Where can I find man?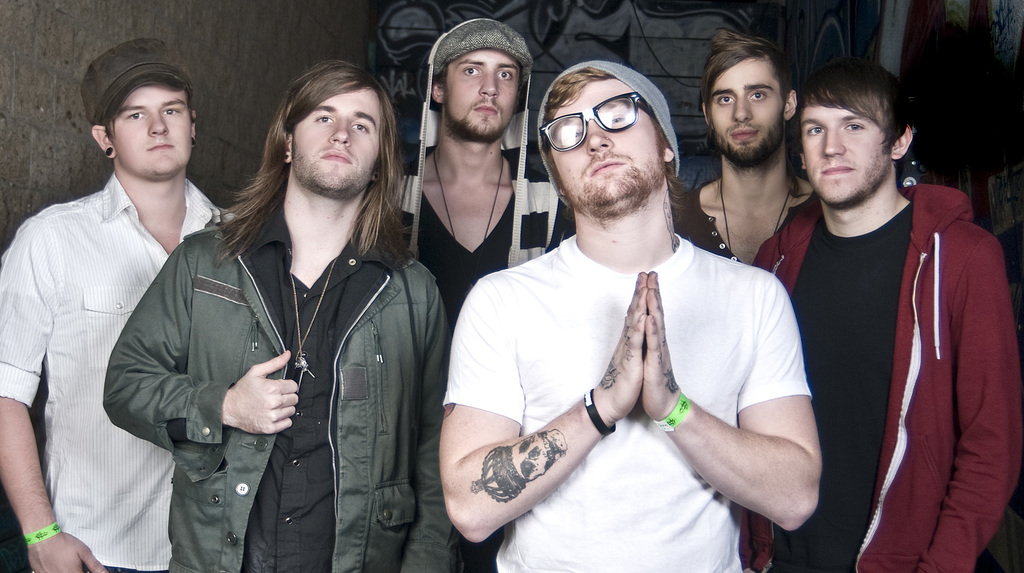
You can find it at (left=101, top=59, right=445, bottom=572).
